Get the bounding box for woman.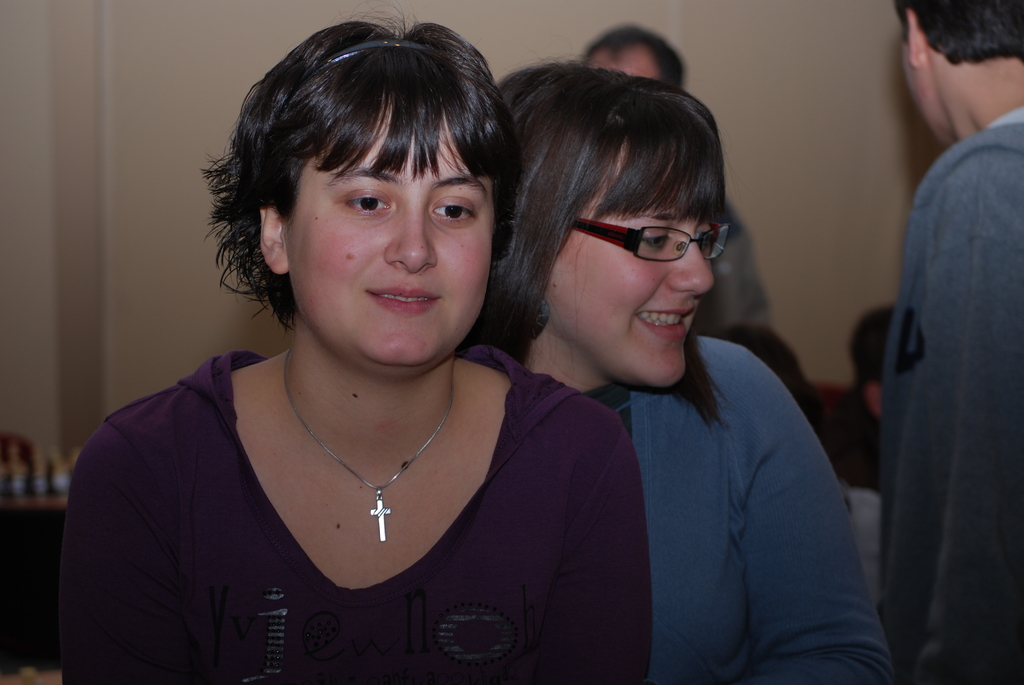
detection(92, 19, 663, 672).
